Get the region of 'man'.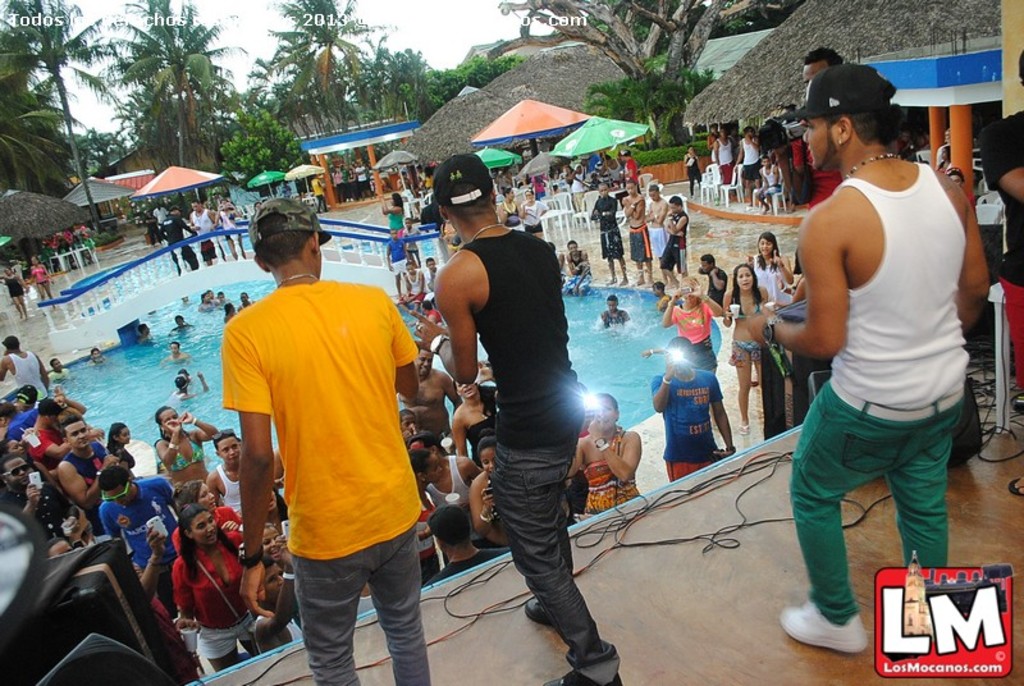
{"left": 252, "top": 538, "right": 305, "bottom": 653}.
